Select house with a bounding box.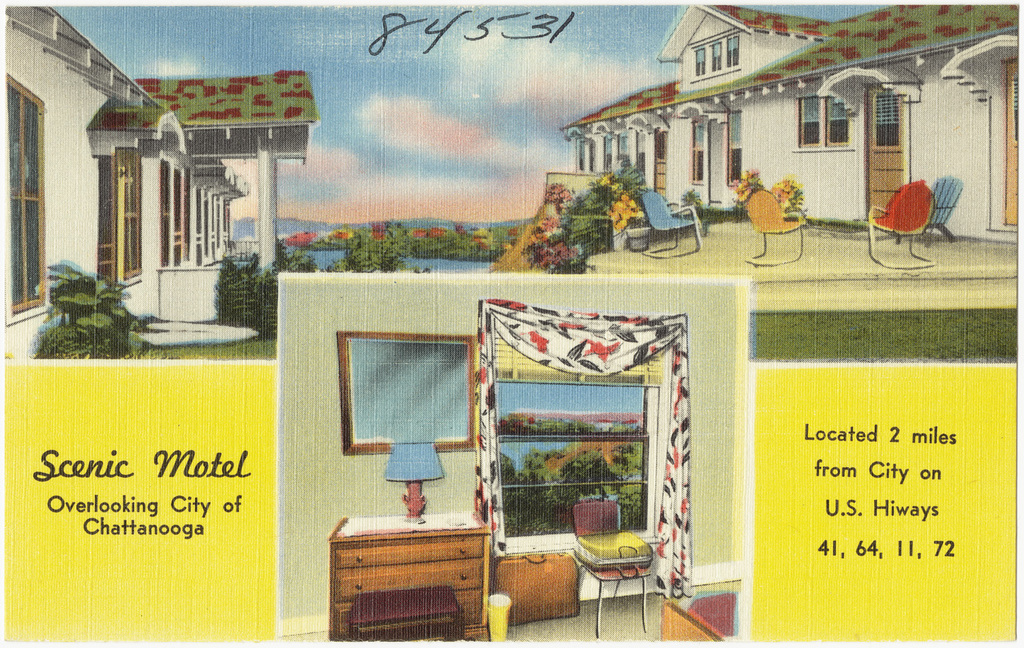
10, 7, 321, 352.
